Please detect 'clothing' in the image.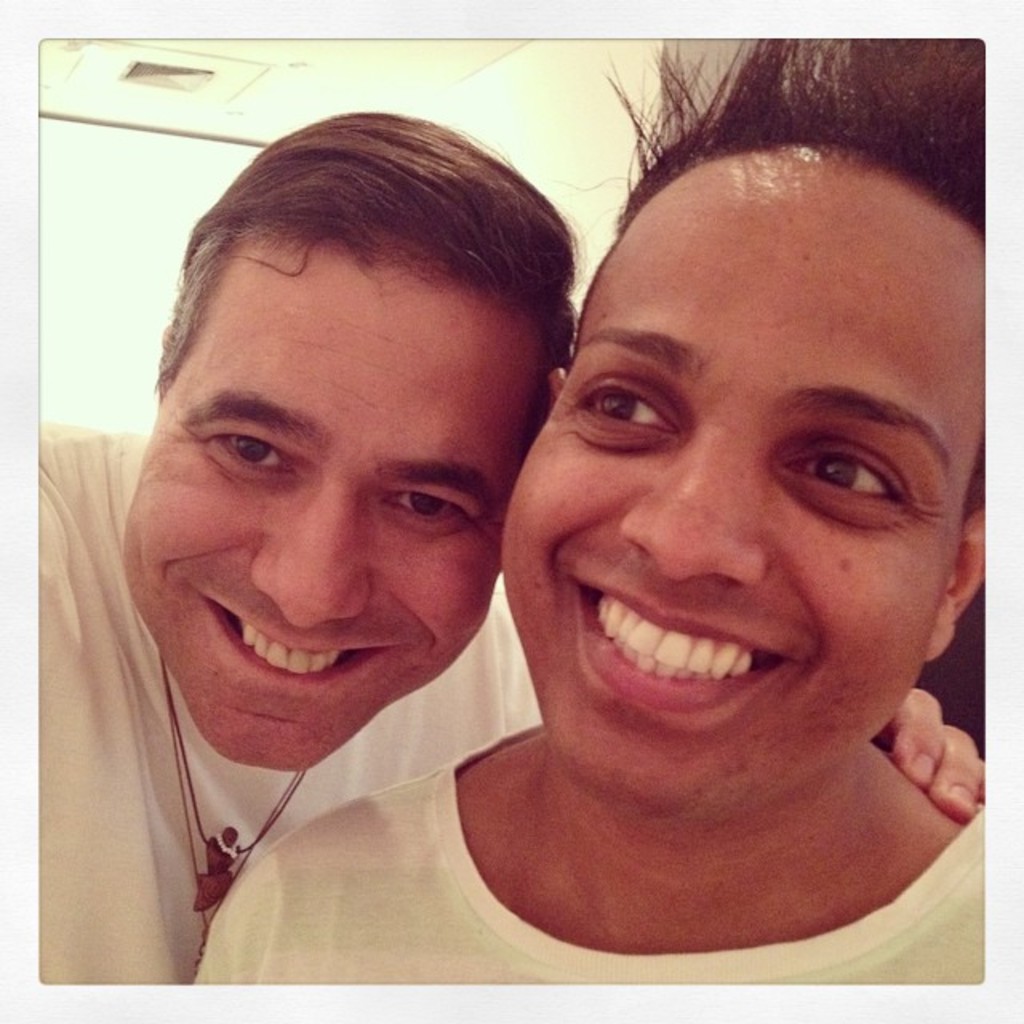
197,717,990,989.
